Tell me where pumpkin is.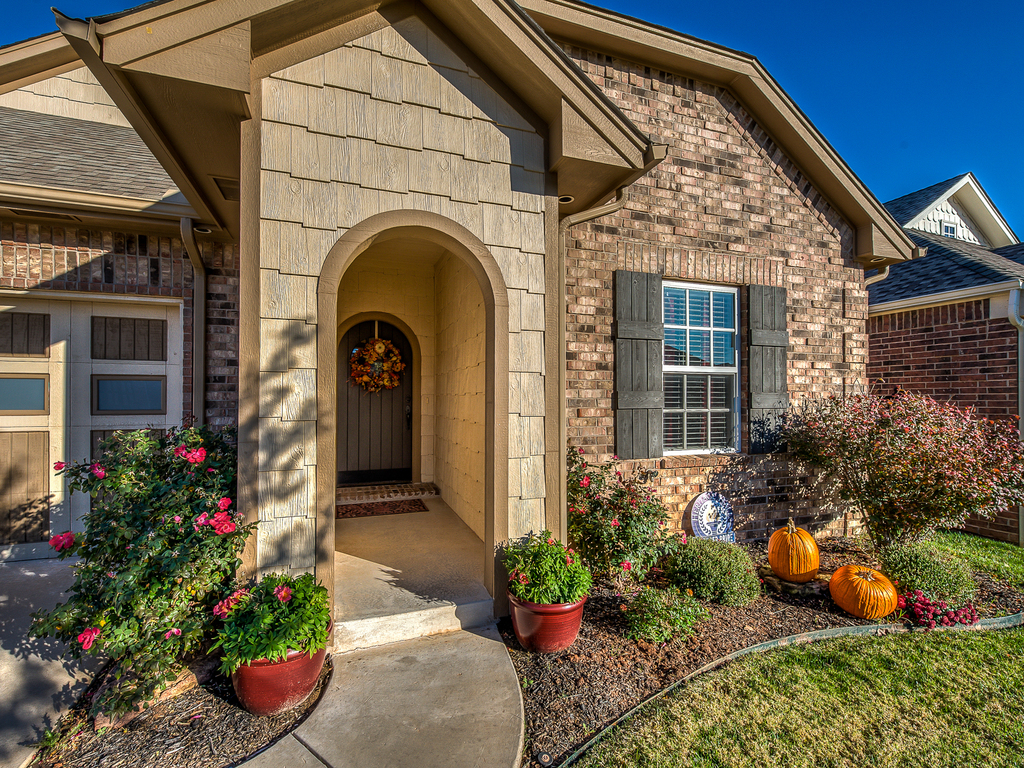
pumpkin is at (828,556,906,624).
